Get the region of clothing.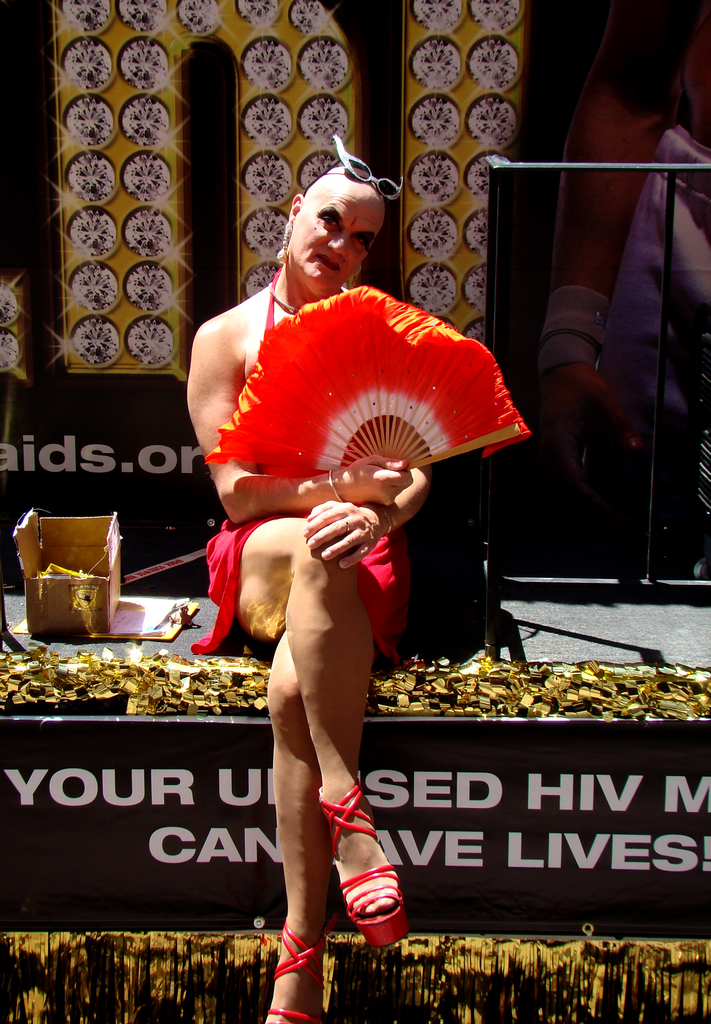
(left=183, top=266, right=449, bottom=662).
